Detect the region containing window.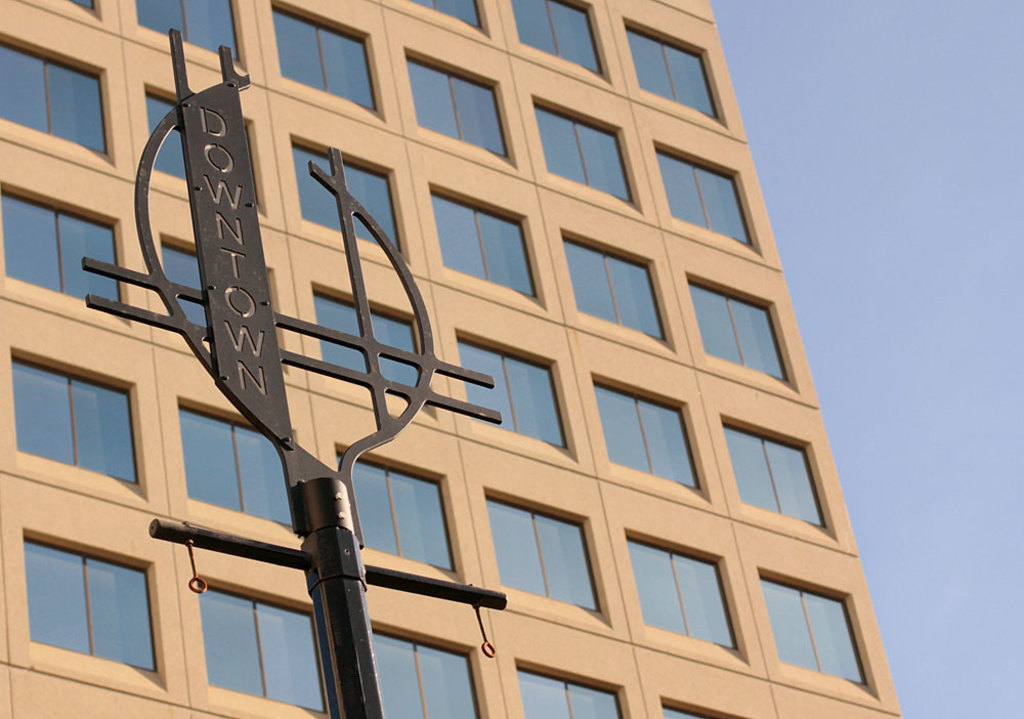
562, 227, 674, 346.
